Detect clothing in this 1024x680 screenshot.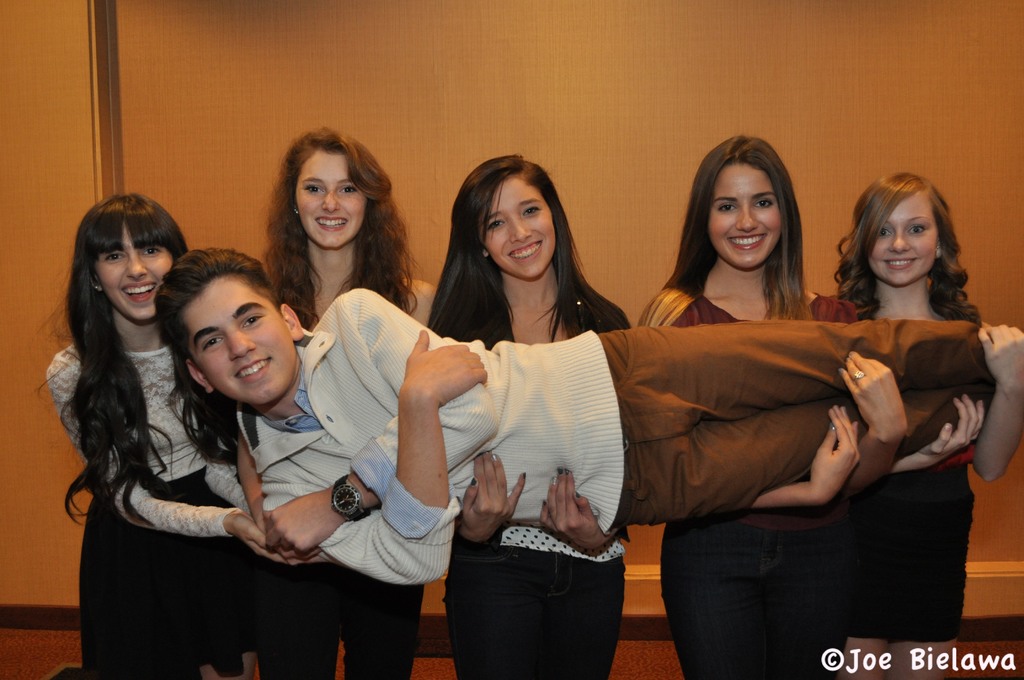
Detection: BBox(47, 348, 248, 679).
